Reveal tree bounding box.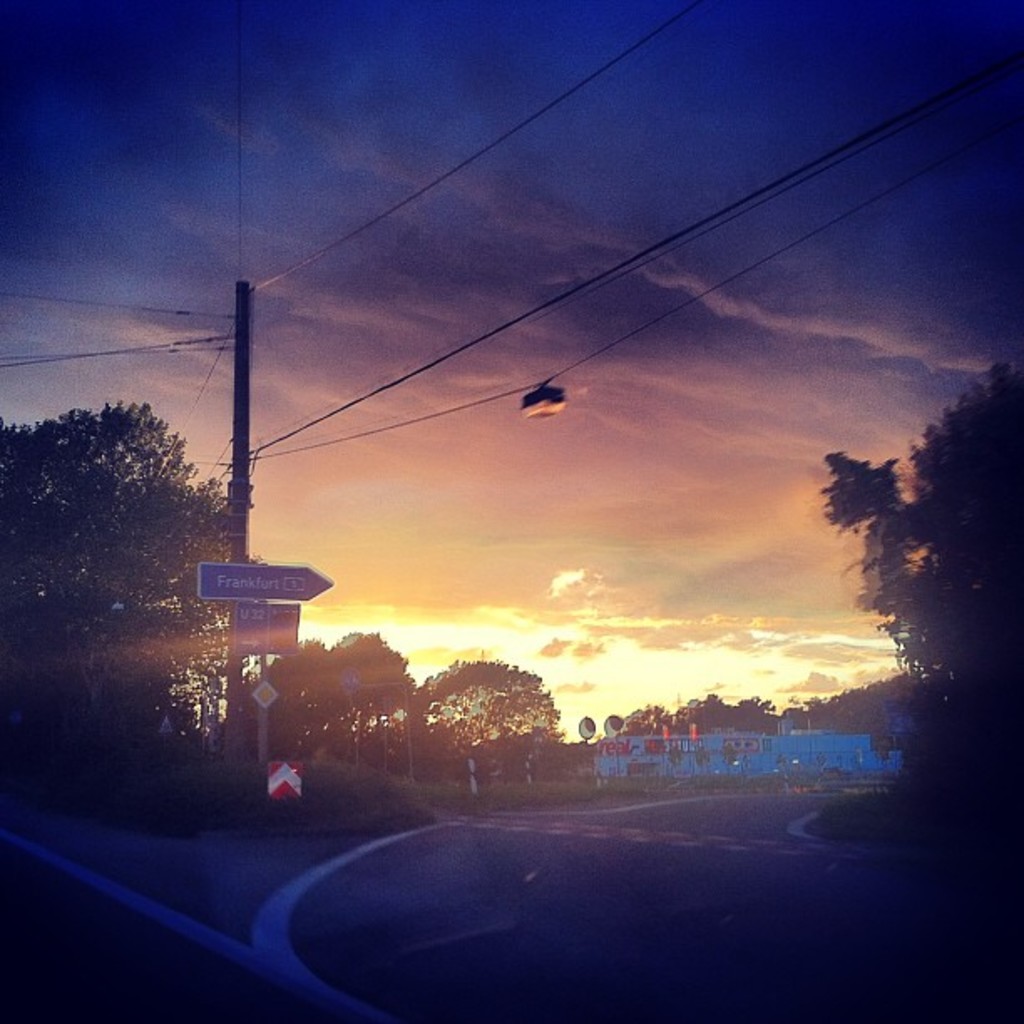
Revealed: detection(820, 355, 1022, 847).
